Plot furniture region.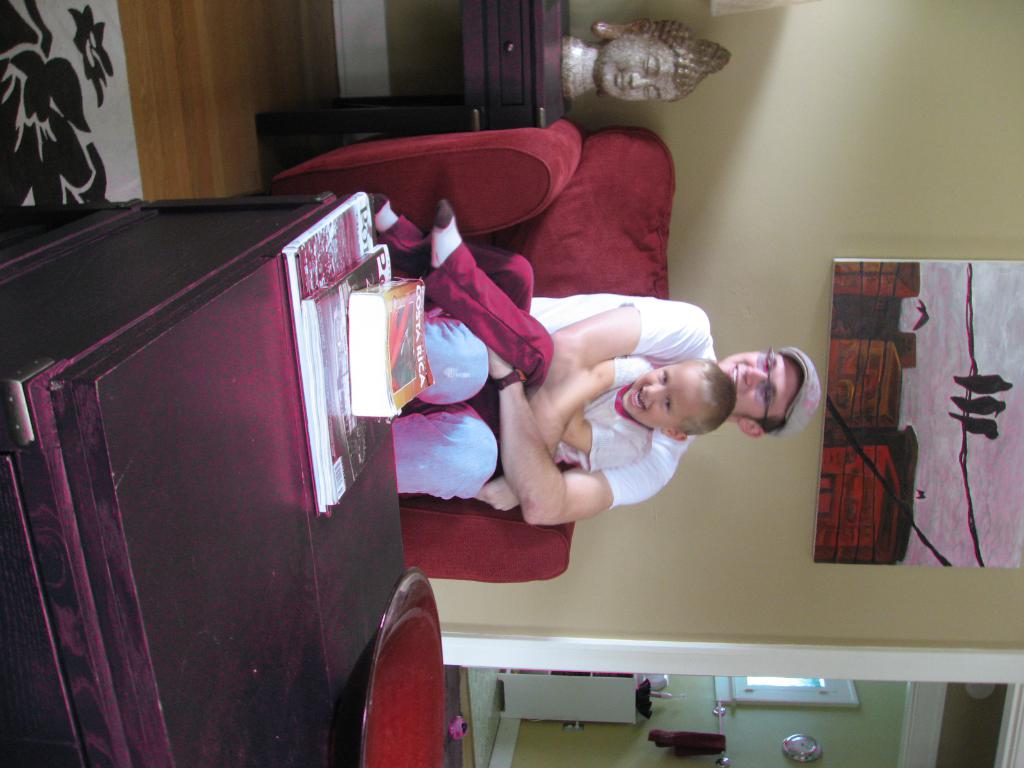
Plotted at (264,114,676,586).
